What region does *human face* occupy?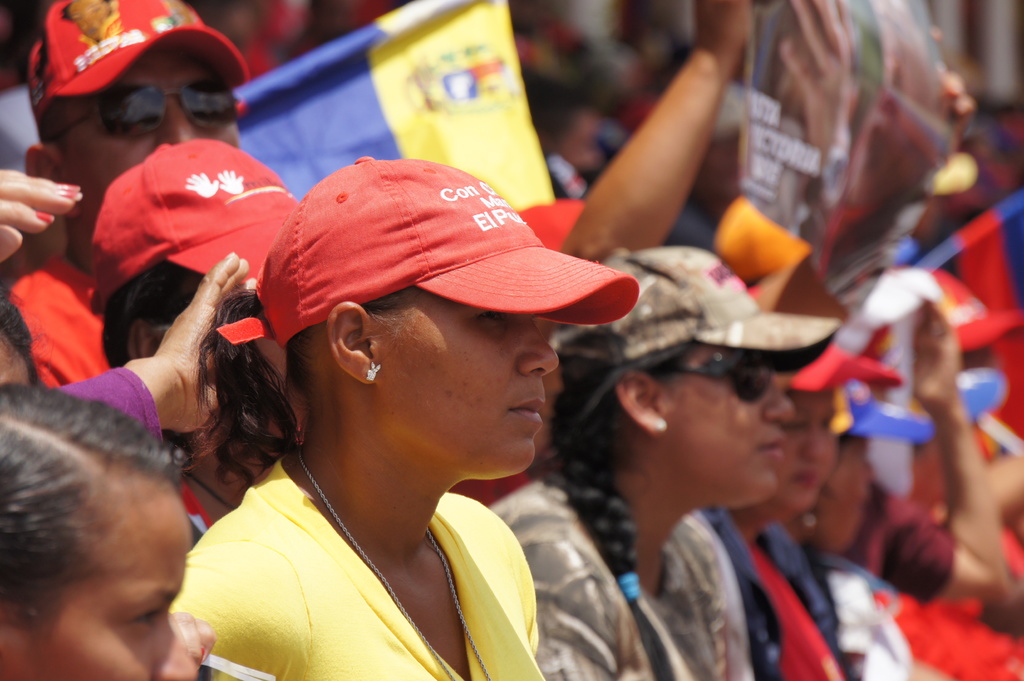
region(763, 392, 844, 517).
